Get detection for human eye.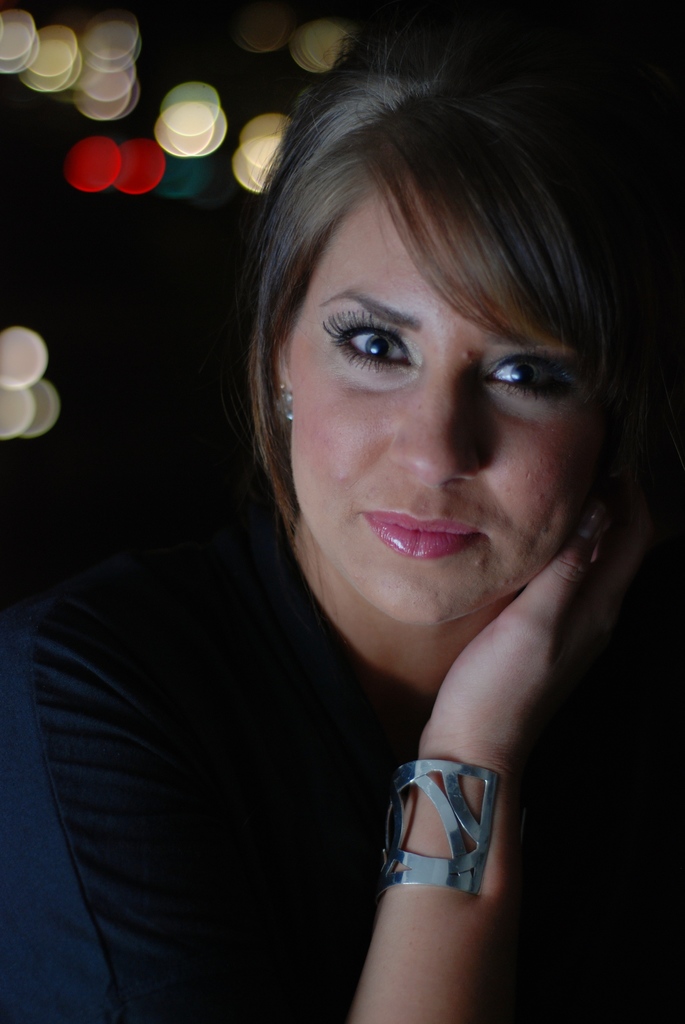
Detection: left=315, top=310, right=418, bottom=380.
